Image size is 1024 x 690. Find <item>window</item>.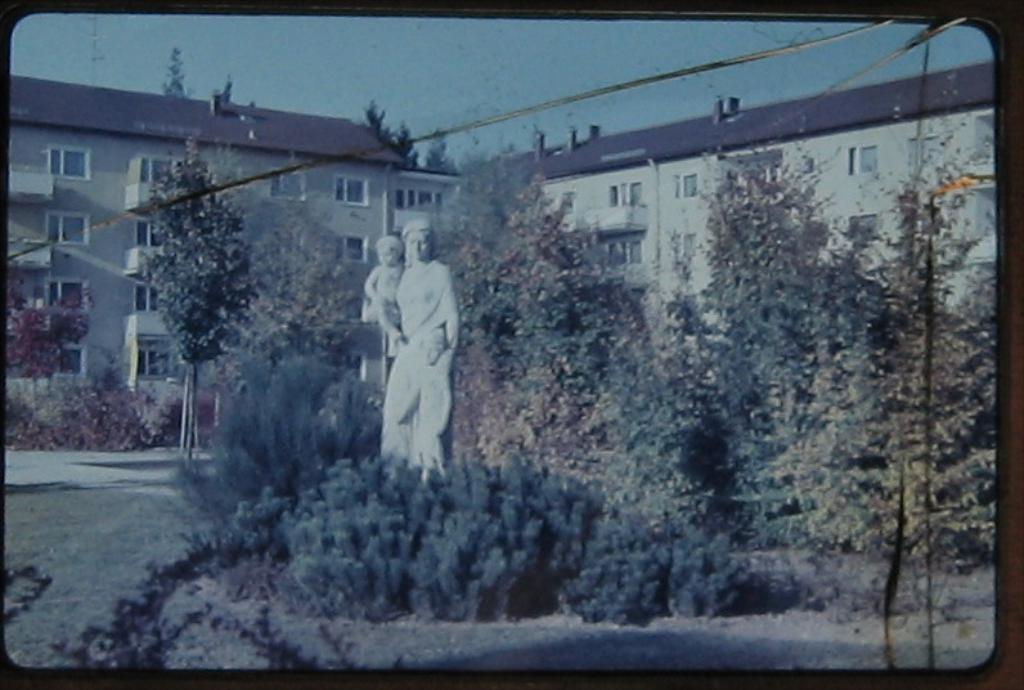
<box>557,188,574,215</box>.
